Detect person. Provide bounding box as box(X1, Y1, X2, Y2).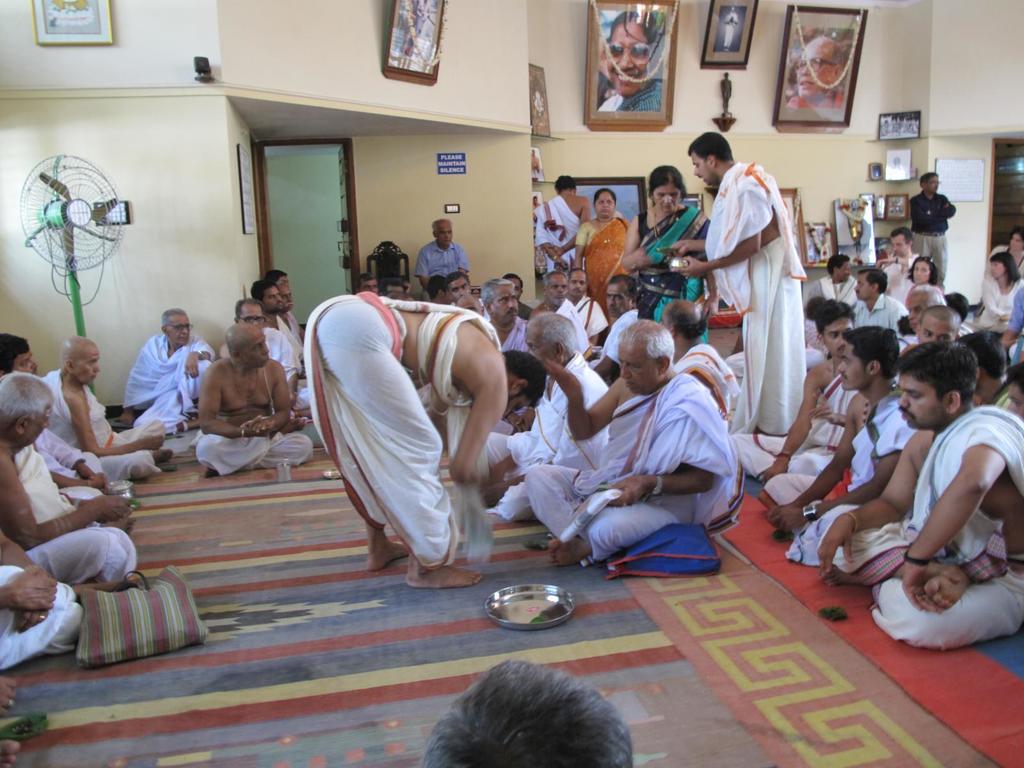
box(754, 326, 911, 556).
